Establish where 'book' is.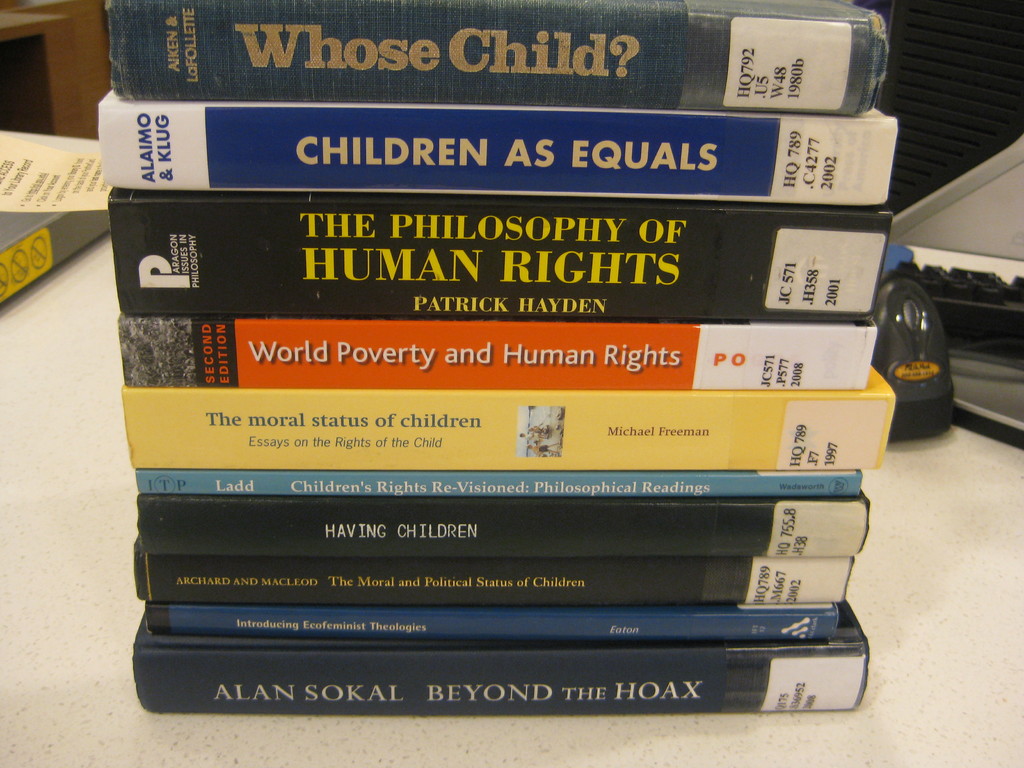
Established at left=149, top=600, right=842, bottom=637.
